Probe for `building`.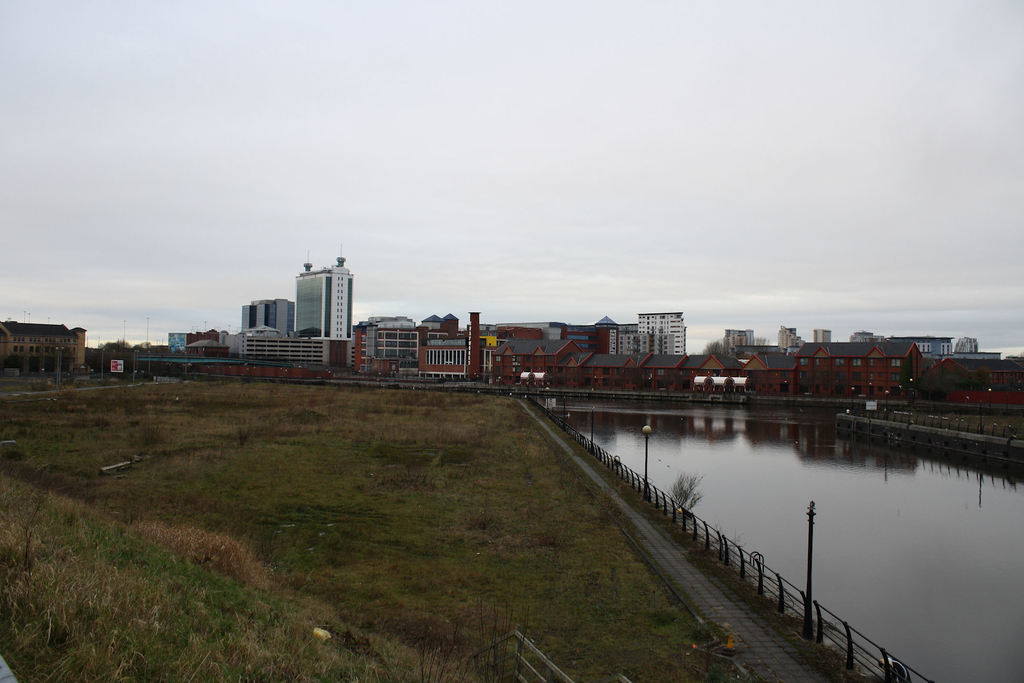
Probe result: rect(223, 323, 354, 366).
